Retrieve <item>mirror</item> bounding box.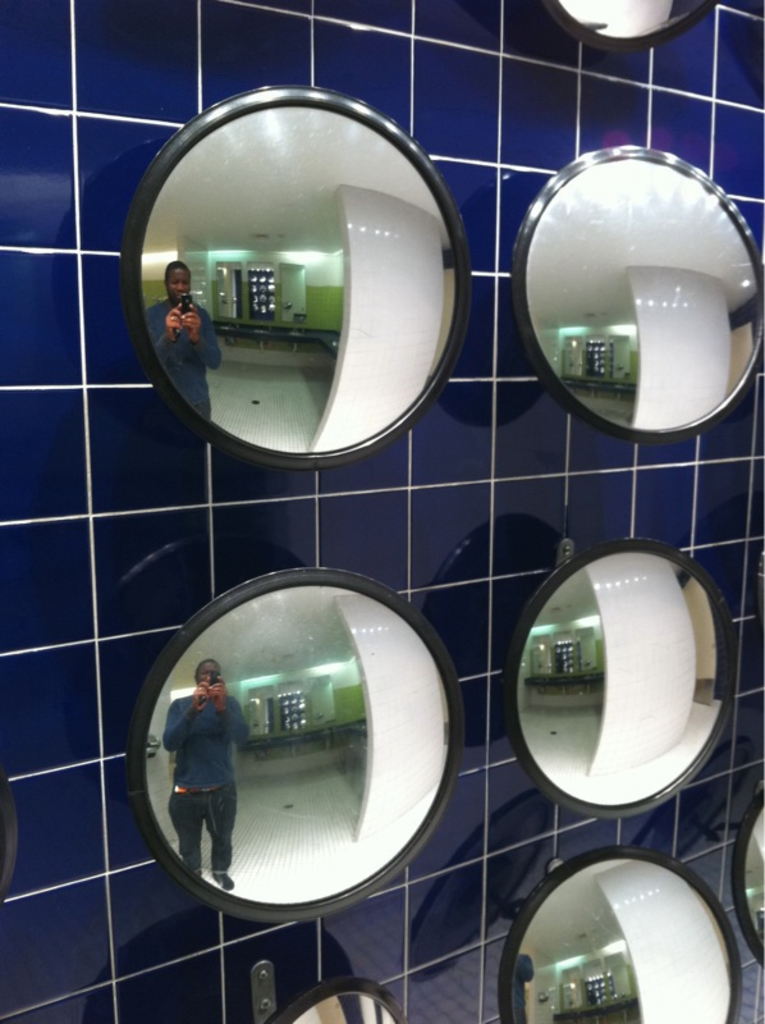
Bounding box: {"left": 524, "top": 160, "right": 761, "bottom": 431}.
